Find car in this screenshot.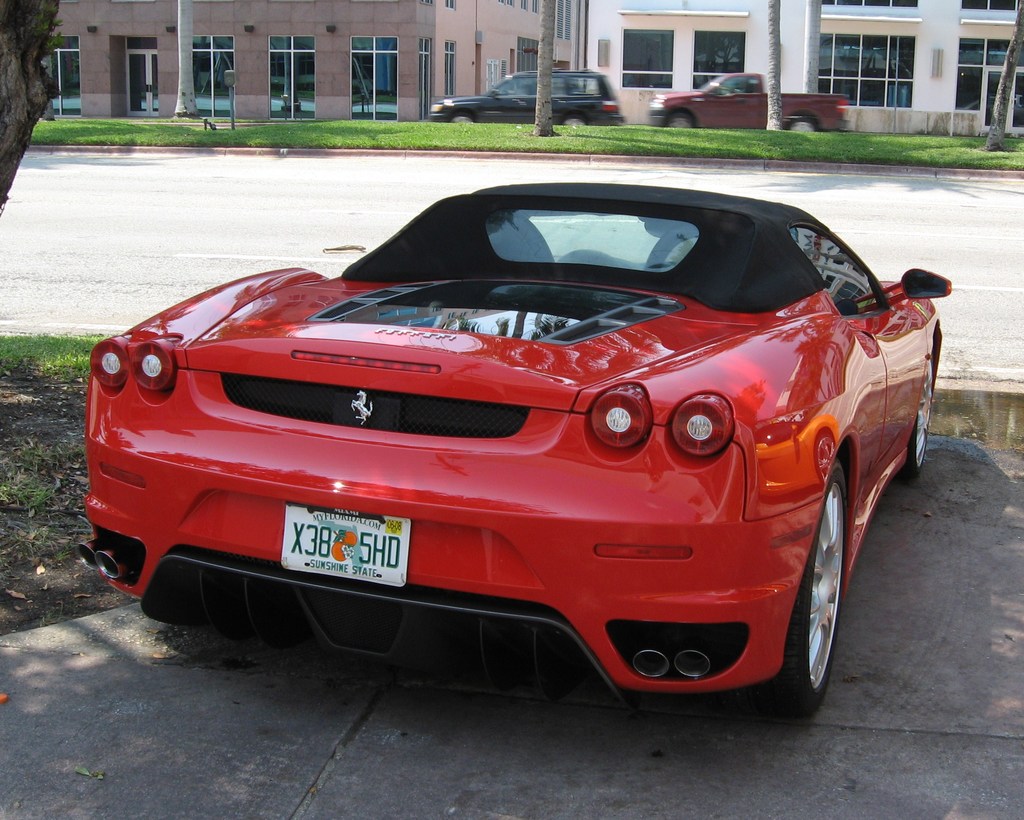
The bounding box for car is pyautogui.locateOnScreen(73, 183, 950, 726).
